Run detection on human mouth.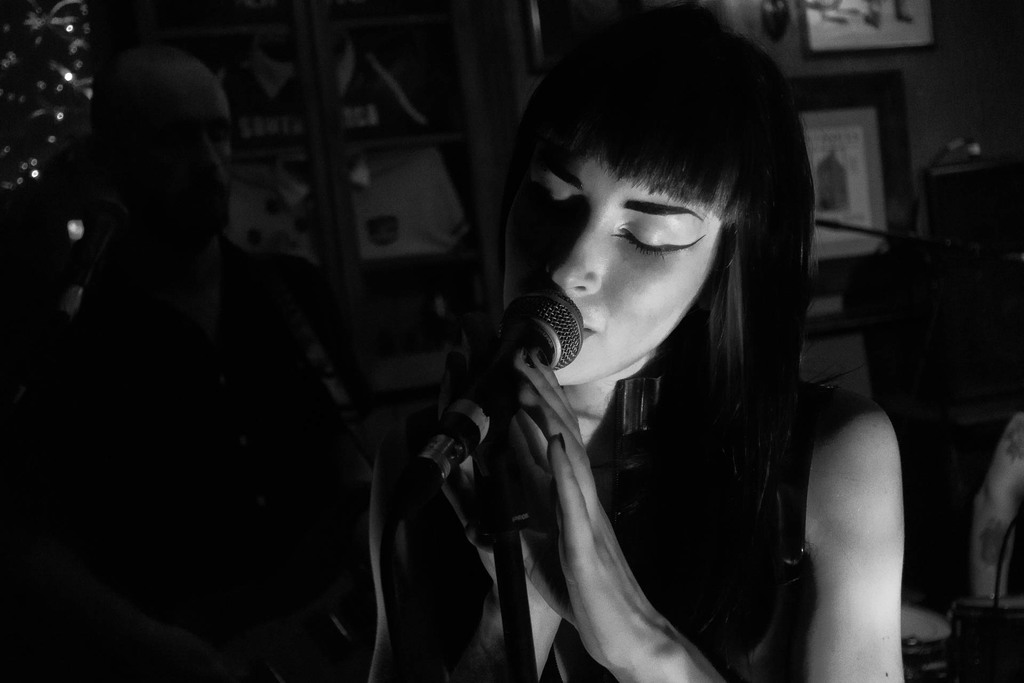
Result: select_region(577, 313, 596, 342).
